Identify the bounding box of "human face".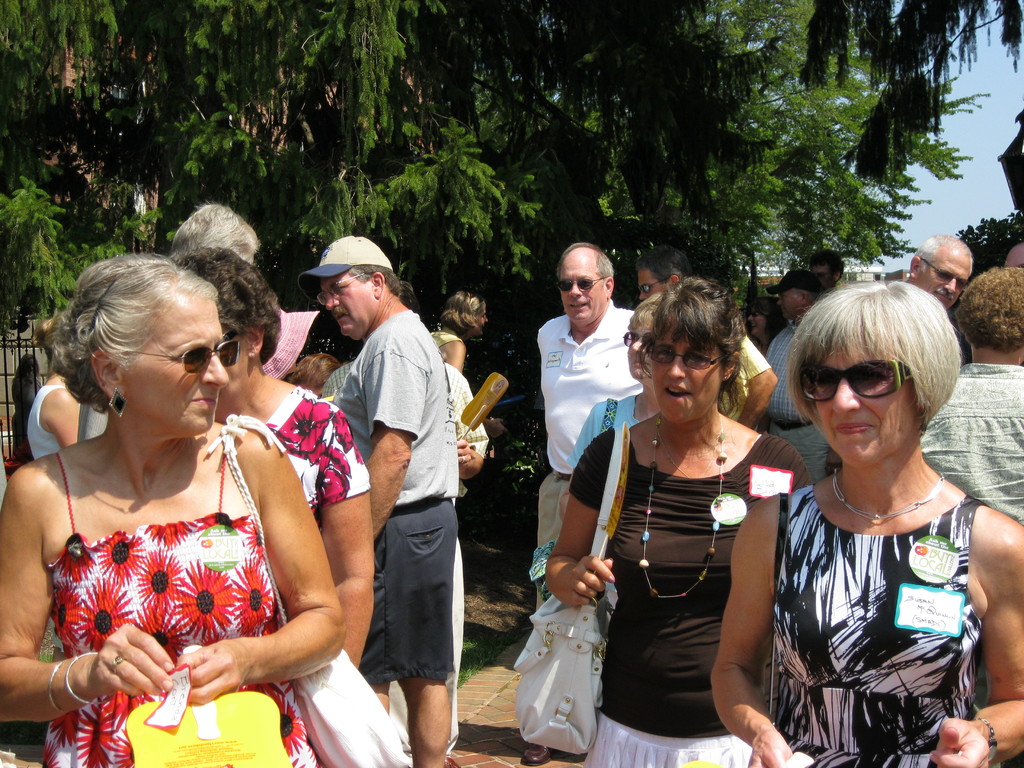
Rect(470, 310, 486, 335).
